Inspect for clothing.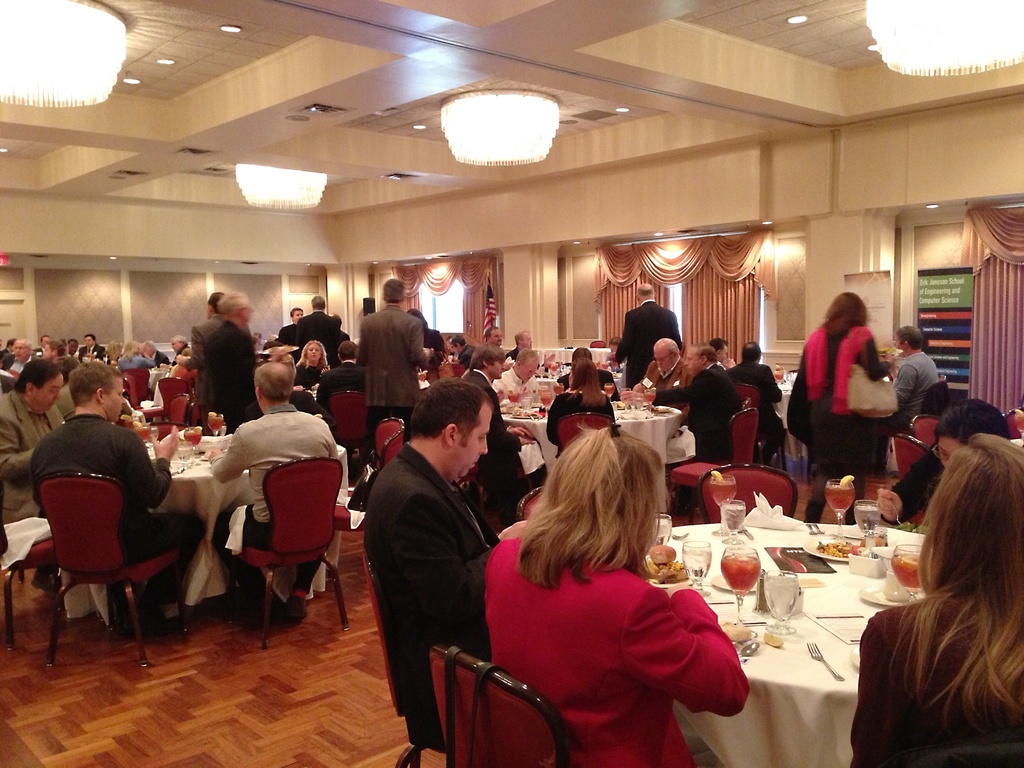
Inspection: detection(630, 296, 691, 392).
